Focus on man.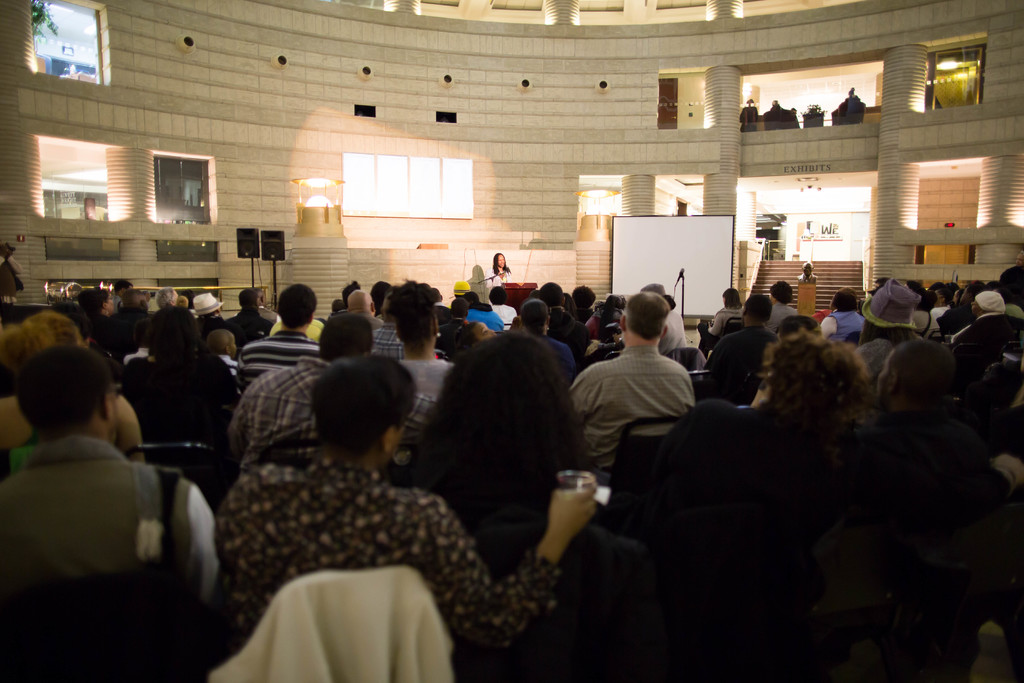
Focused at {"left": 798, "top": 260, "right": 820, "bottom": 286}.
